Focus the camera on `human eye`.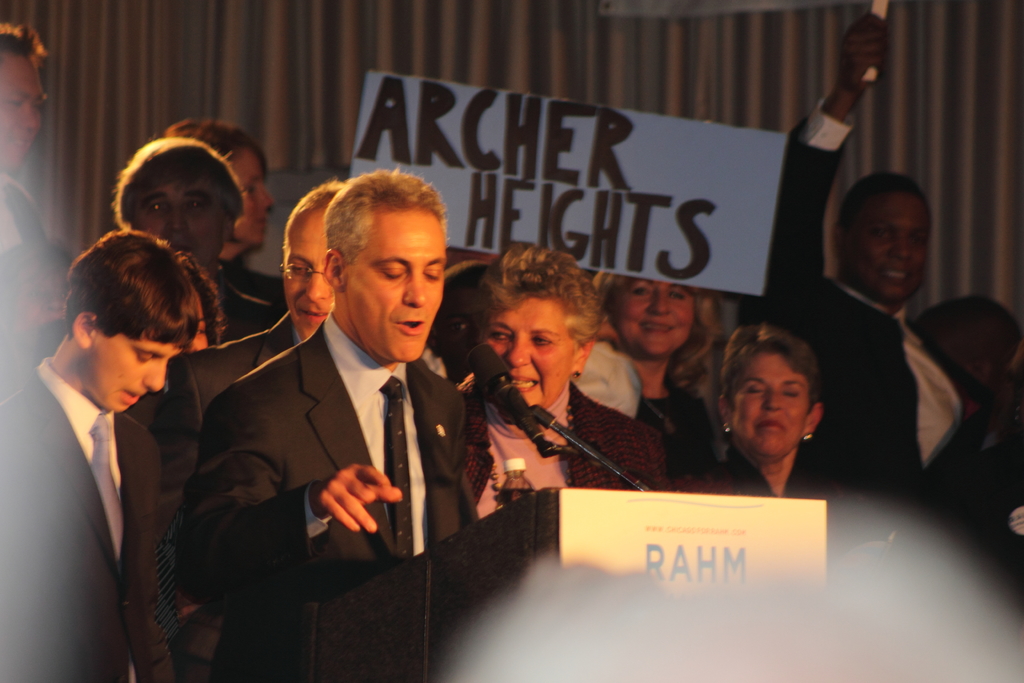
Focus region: crop(488, 328, 510, 345).
